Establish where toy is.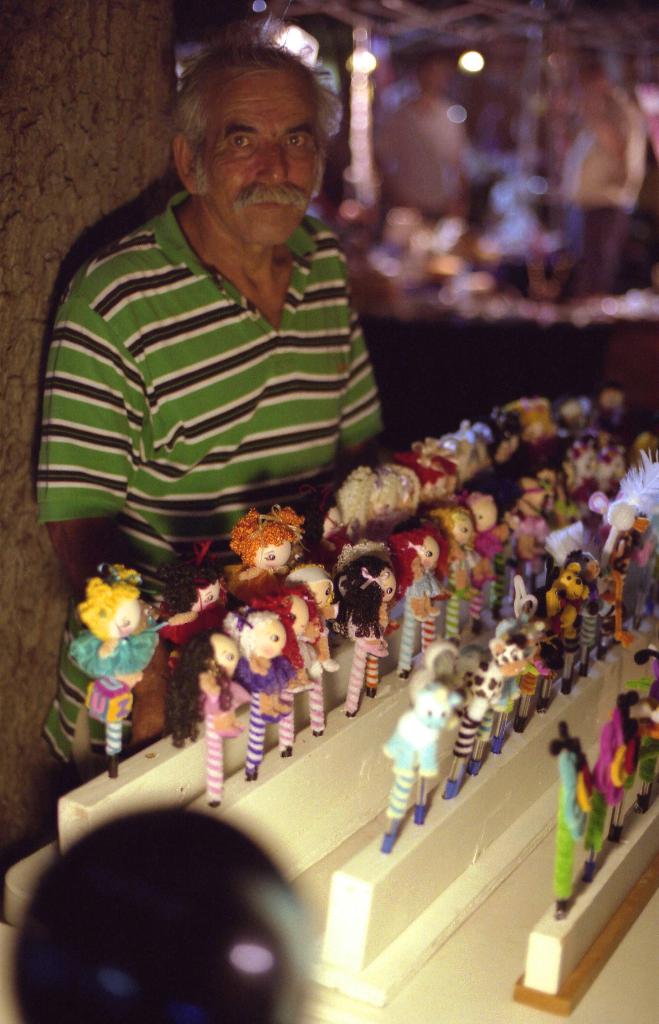
Established at (496,620,536,746).
